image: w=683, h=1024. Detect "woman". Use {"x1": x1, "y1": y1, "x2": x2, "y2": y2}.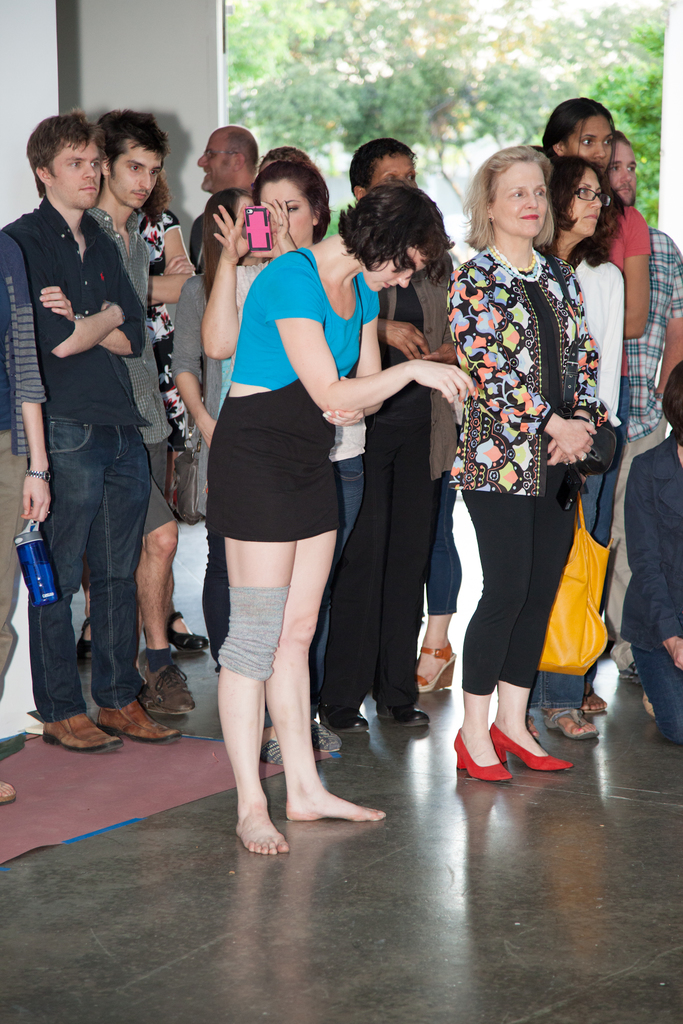
{"x1": 76, "y1": 140, "x2": 222, "y2": 667}.
